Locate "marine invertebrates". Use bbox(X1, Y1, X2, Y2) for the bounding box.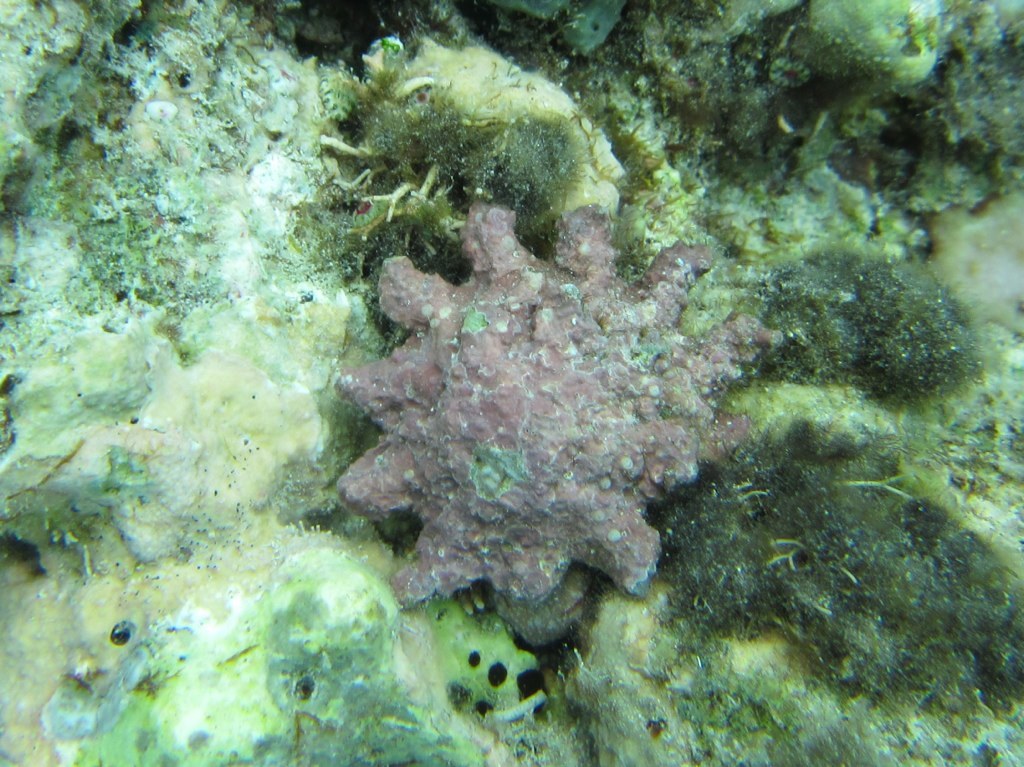
bbox(702, 228, 991, 409).
